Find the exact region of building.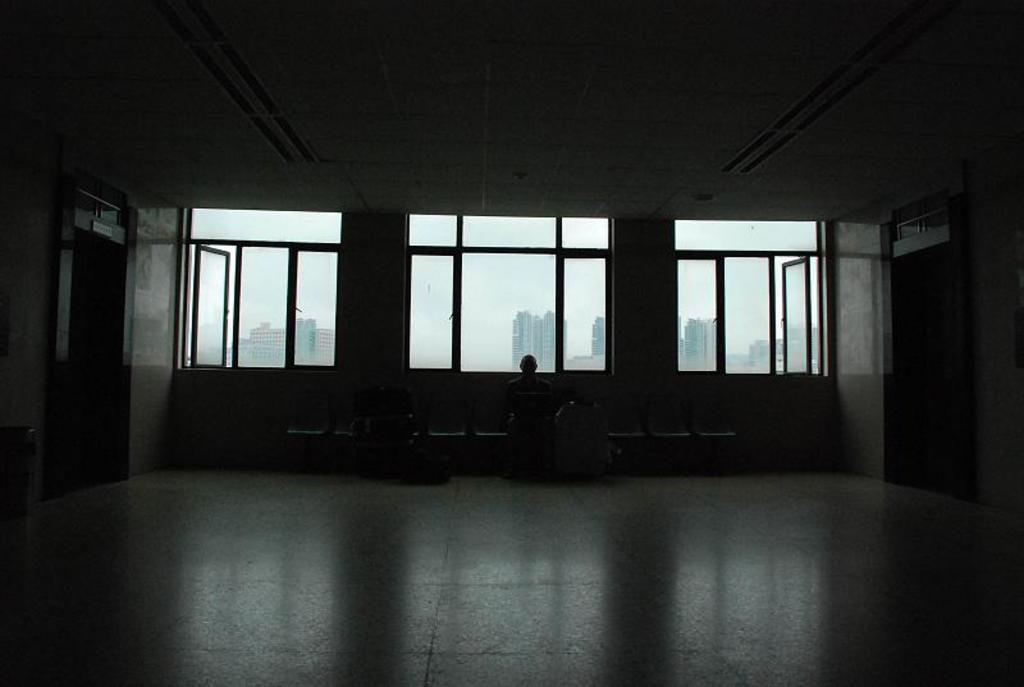
Exact region: l=0, t=0, r=1019, b=686.
